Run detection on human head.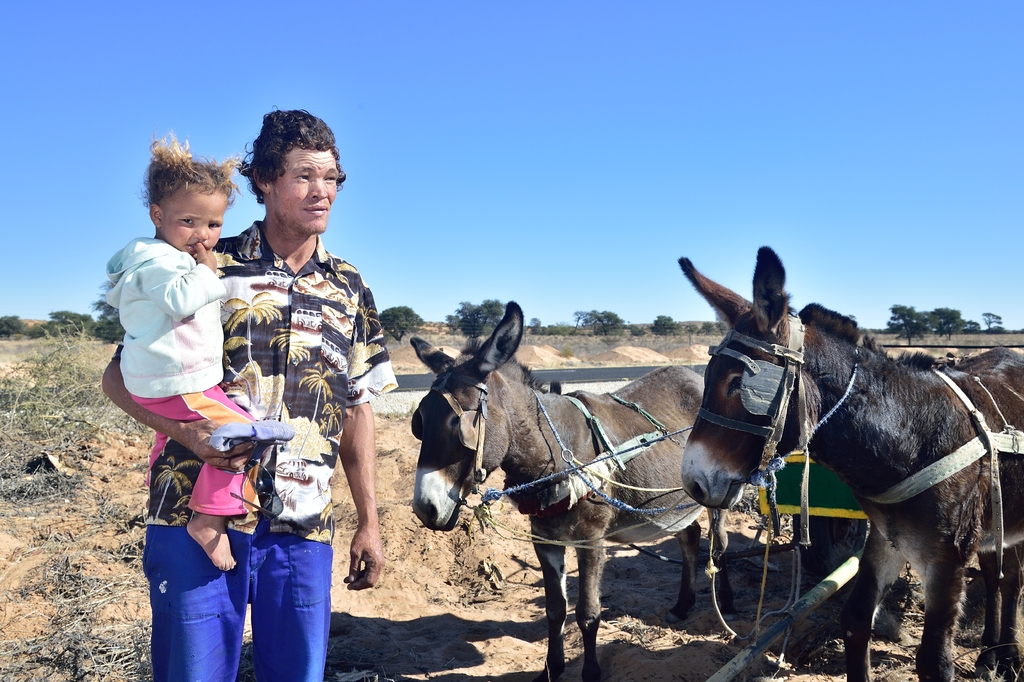
Result: bbox(147, 151, 229, 253).
